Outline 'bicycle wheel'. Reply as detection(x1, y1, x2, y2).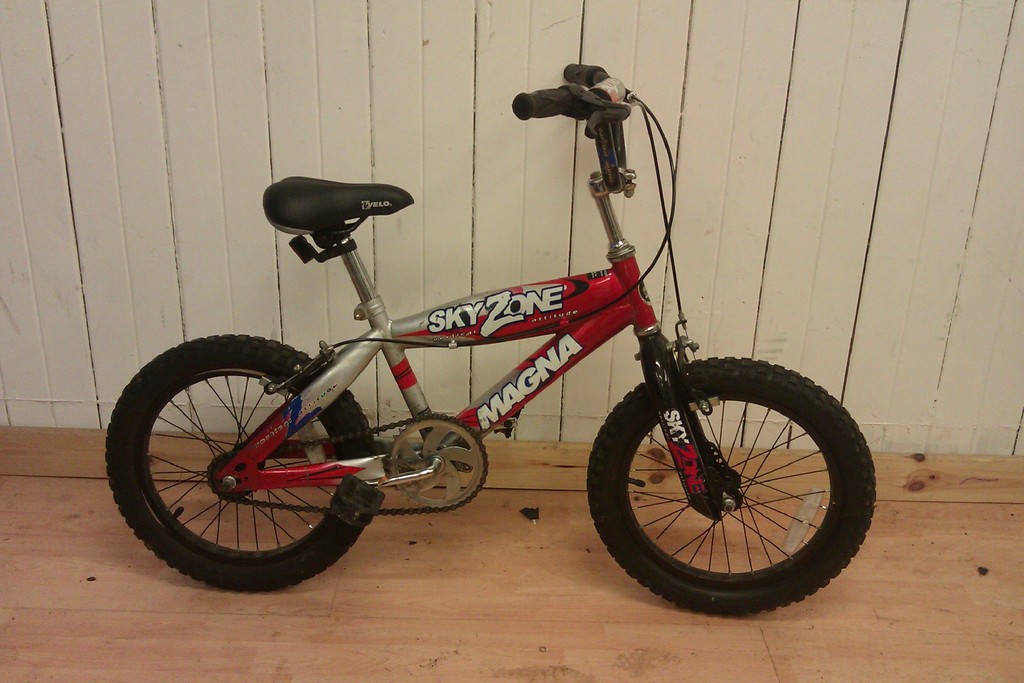
detection(100, 336, 383, 589).
